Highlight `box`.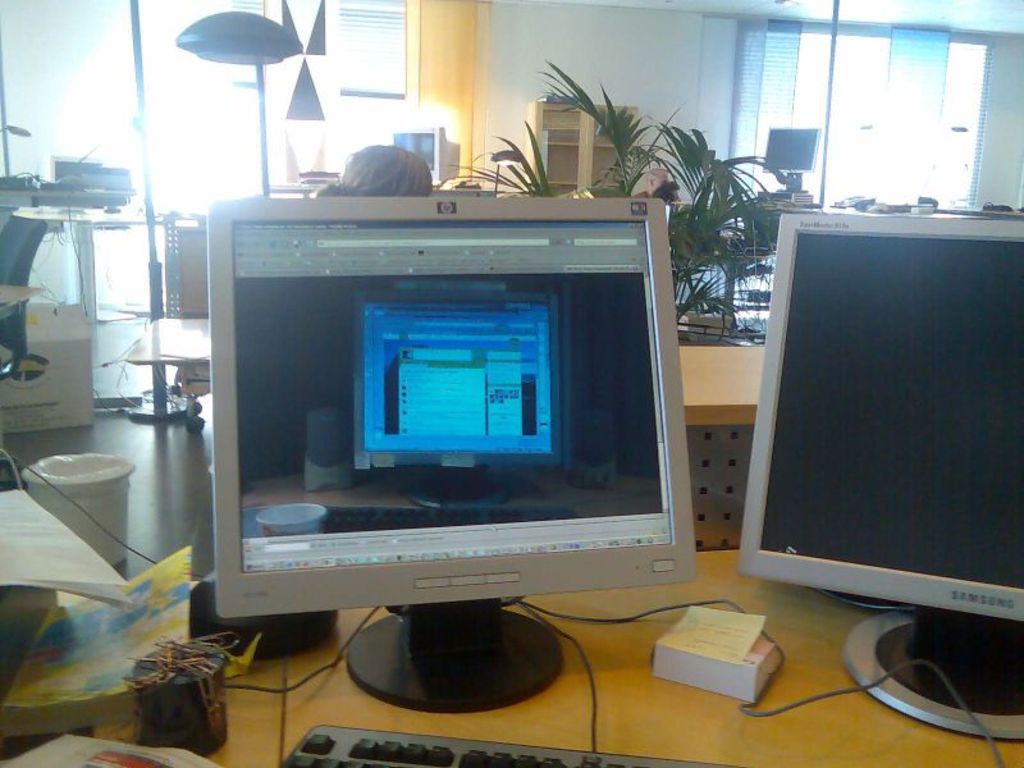
Highlighted region: 649 621 780 700.
